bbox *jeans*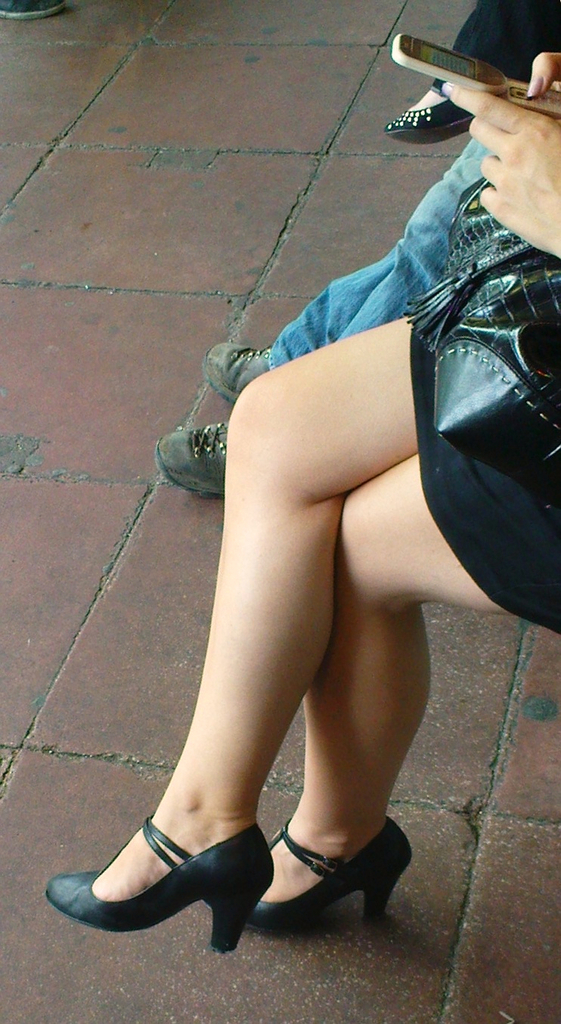
left=274, top=137, right=499, bottom=369
